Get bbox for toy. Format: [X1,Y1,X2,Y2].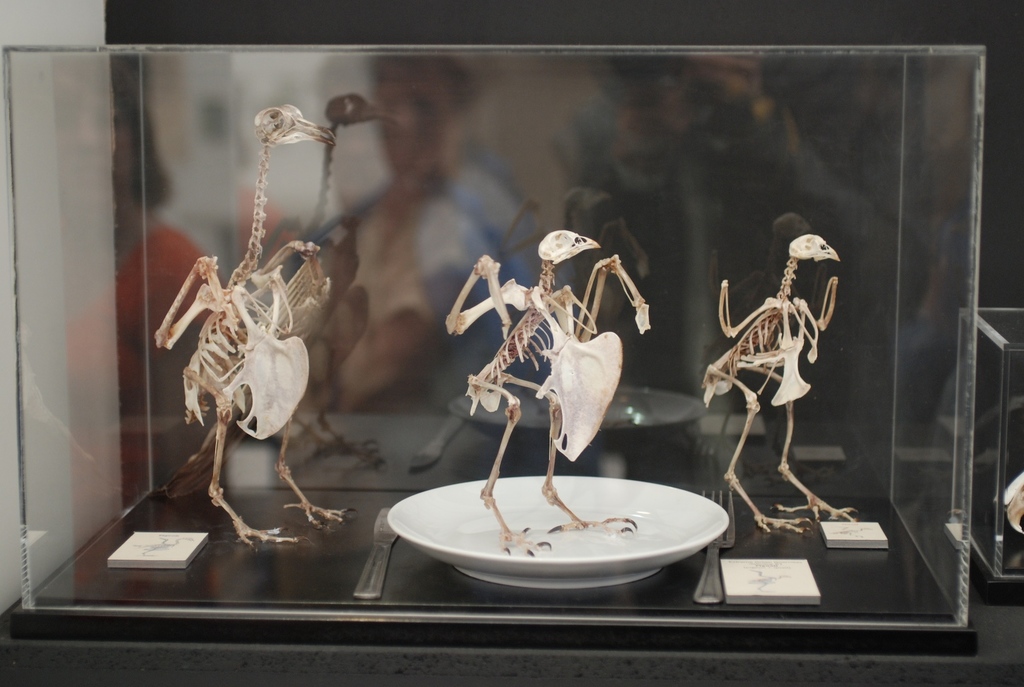
[322,93,383,368].
